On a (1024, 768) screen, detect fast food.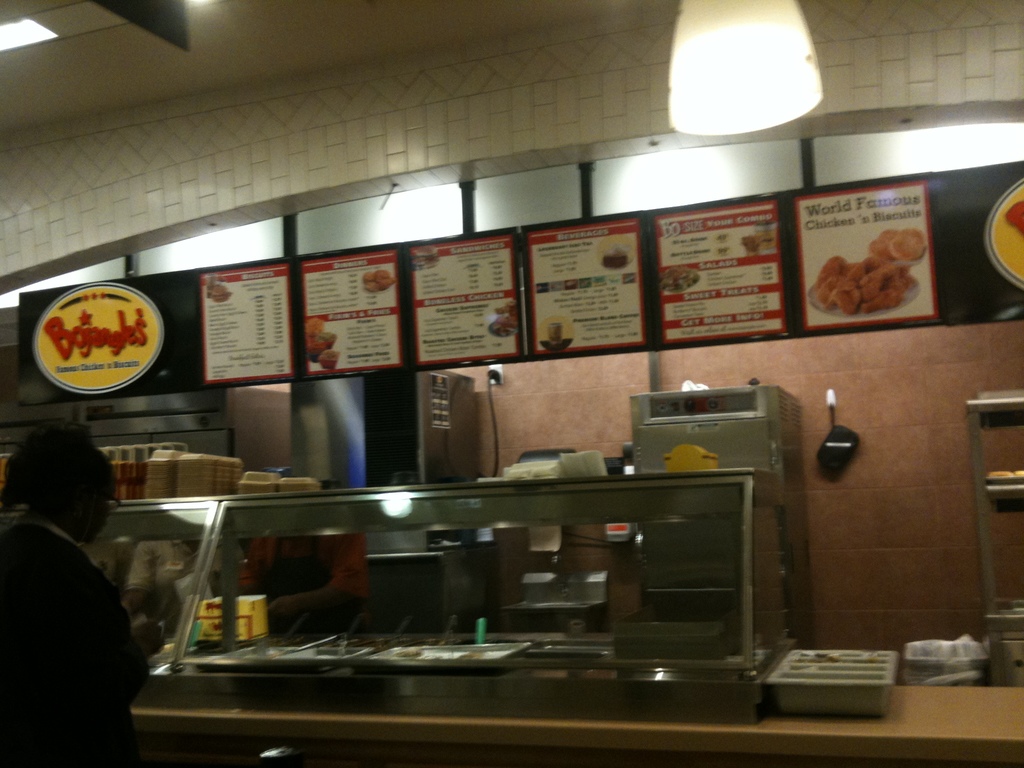
bbox=(366, 279, 381, 289).
